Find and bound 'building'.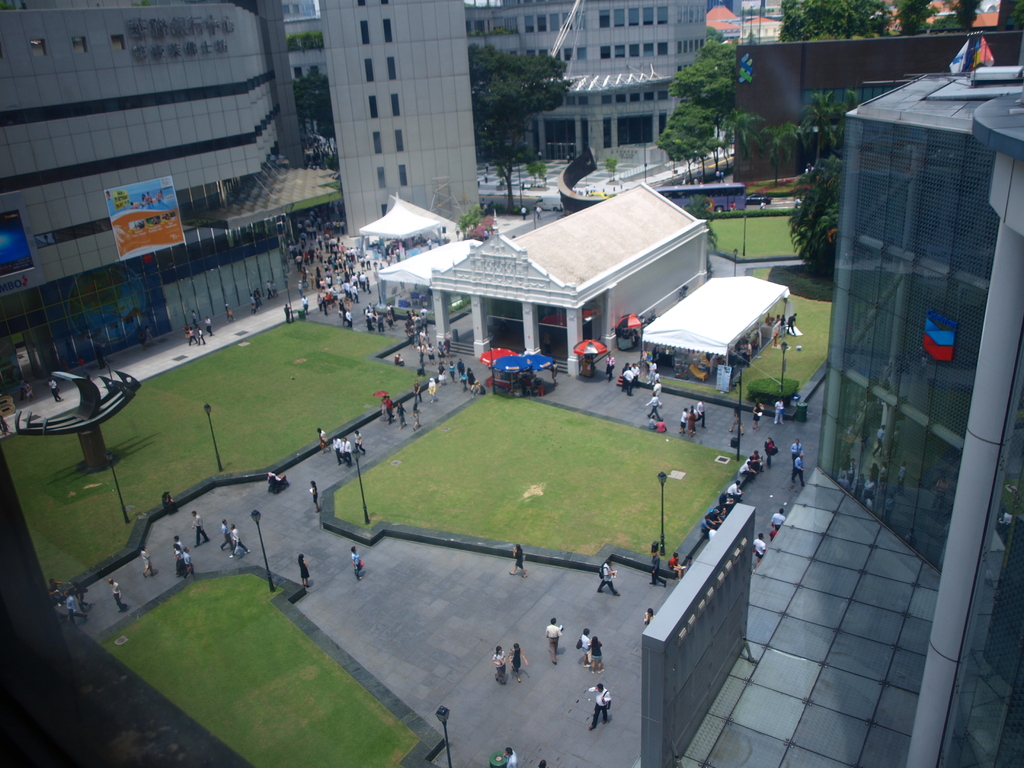
Bound: {"x1": 3, "y1": 0, "x2": 344, "y2": 388}.
